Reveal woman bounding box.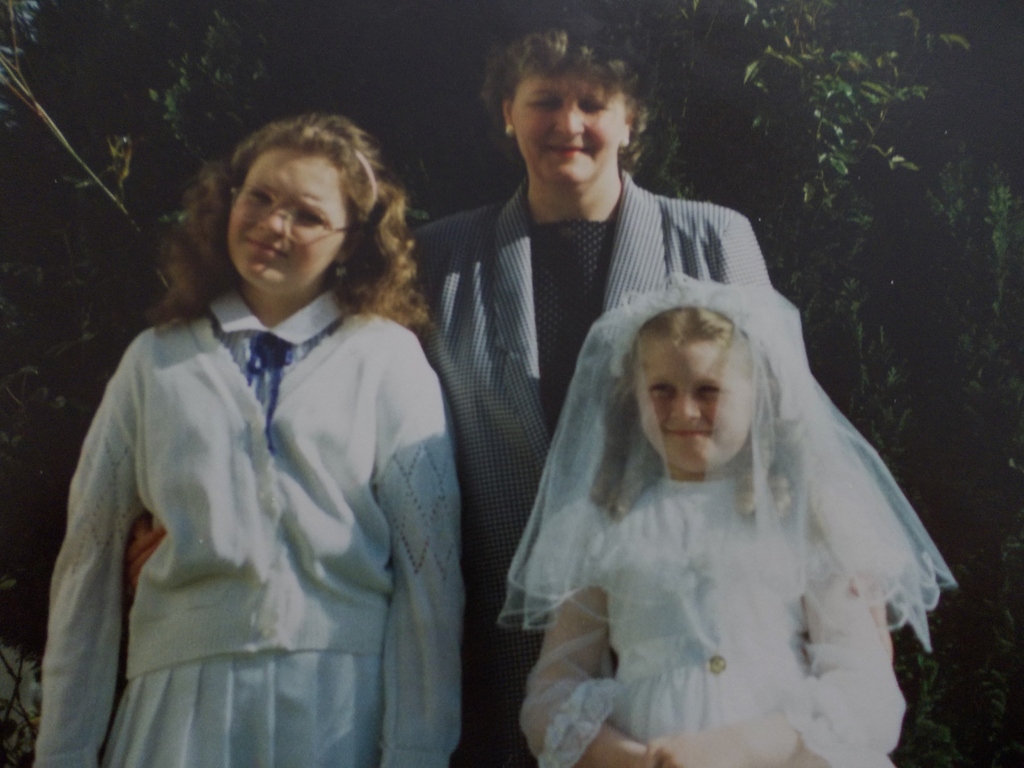
Revealed: bbox=(125, 9, 771, 767).
